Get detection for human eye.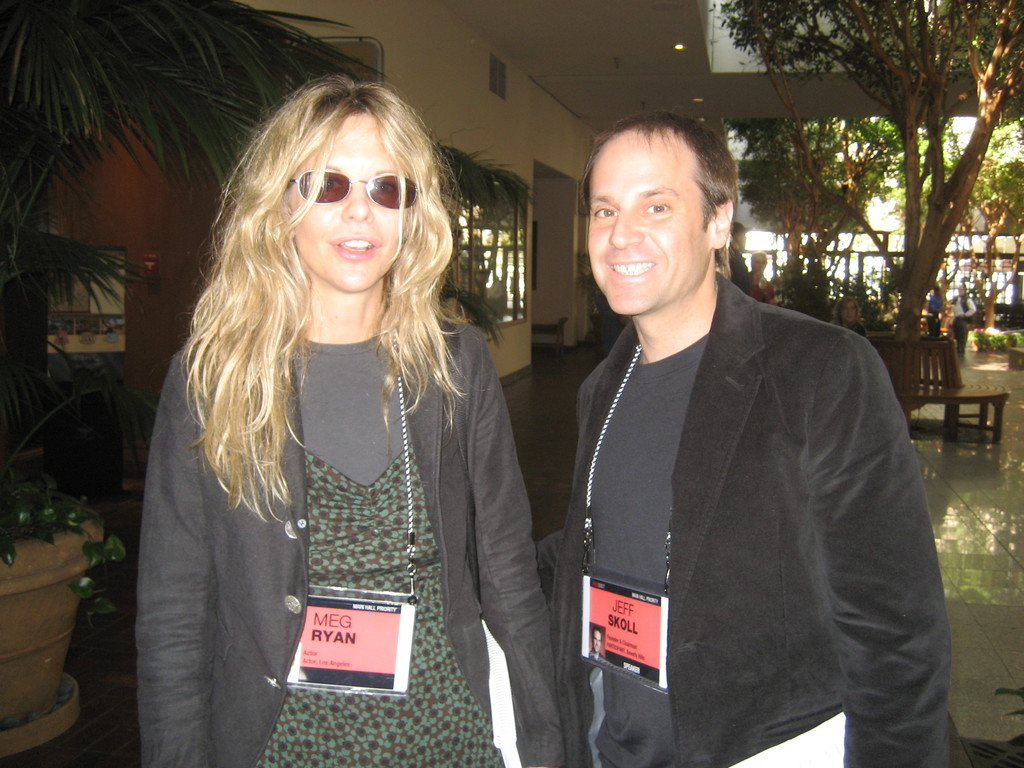
Detection: detection(589, 204, 620, 221).
